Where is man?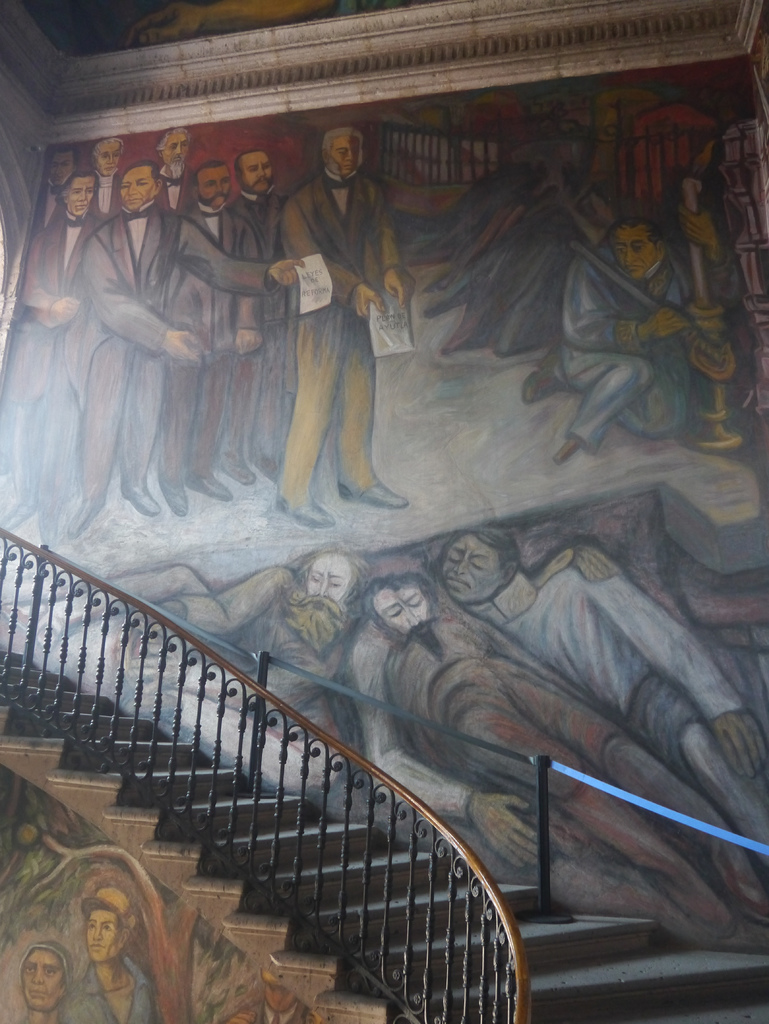
16:547:375:796.
